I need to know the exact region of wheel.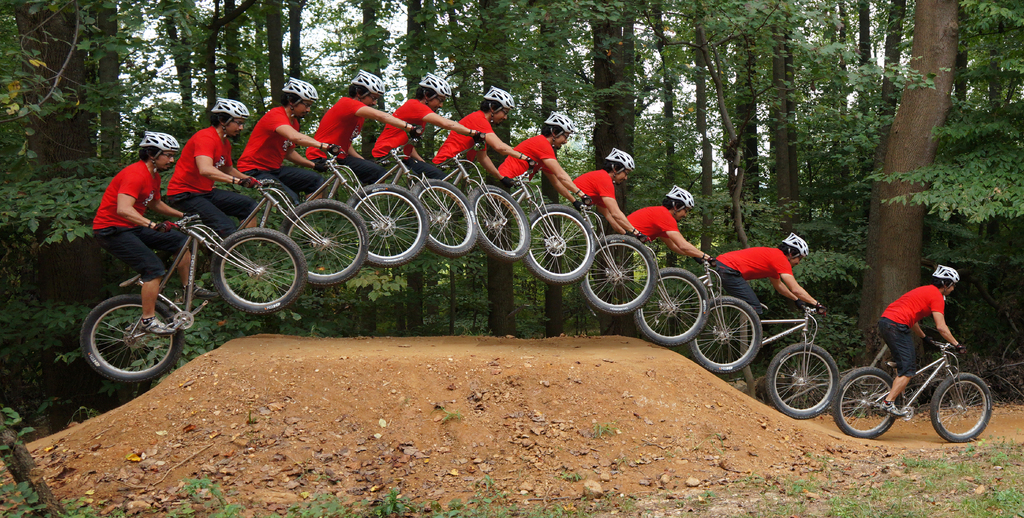
Region: <bbox>521, 205, 604, 285</bbox>.
